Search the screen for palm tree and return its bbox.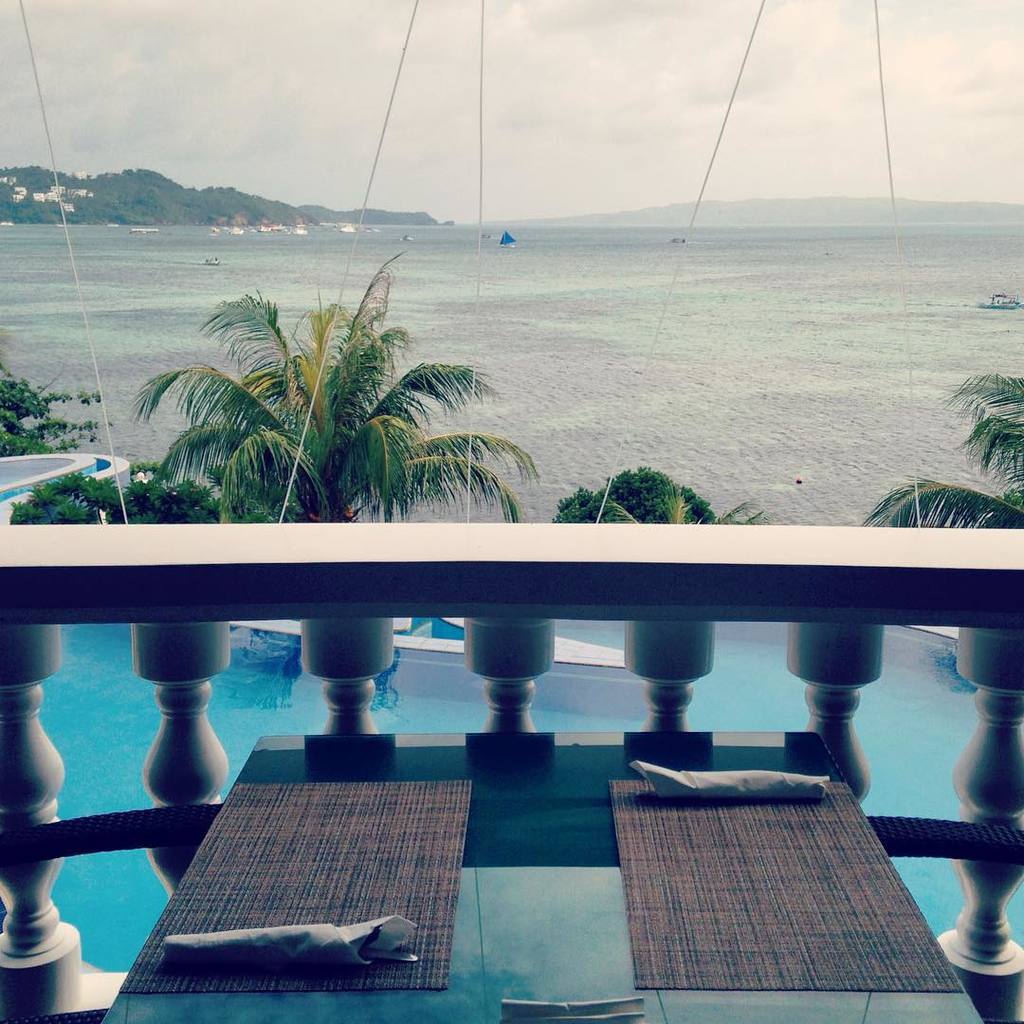
Found: l=133, t=292, r=521, b=527.
